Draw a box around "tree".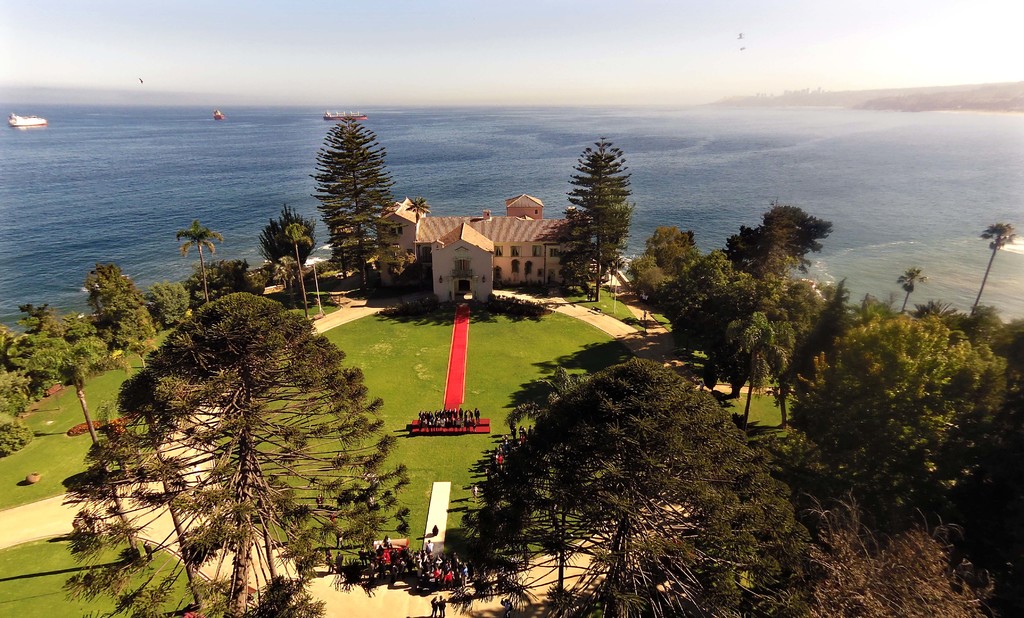
546/208/612/301.
